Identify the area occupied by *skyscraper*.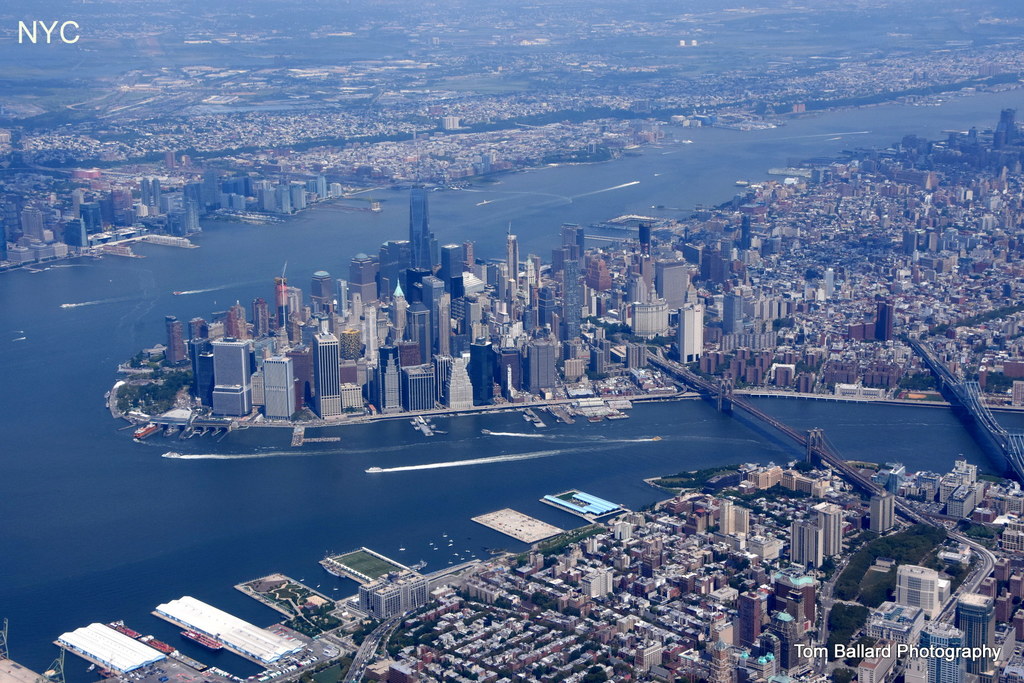
Area: pyautogui.locateOnScreen(365, 301, 376, 351).
